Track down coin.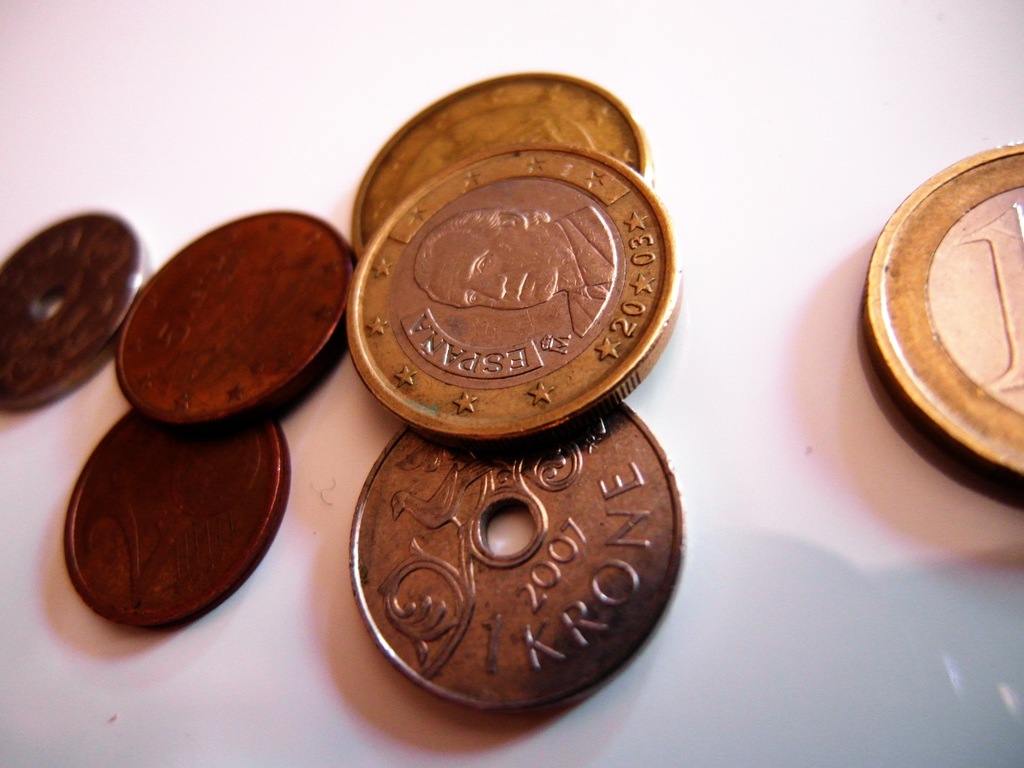
Tracked to bbox=(351, 399, 690, 719).
